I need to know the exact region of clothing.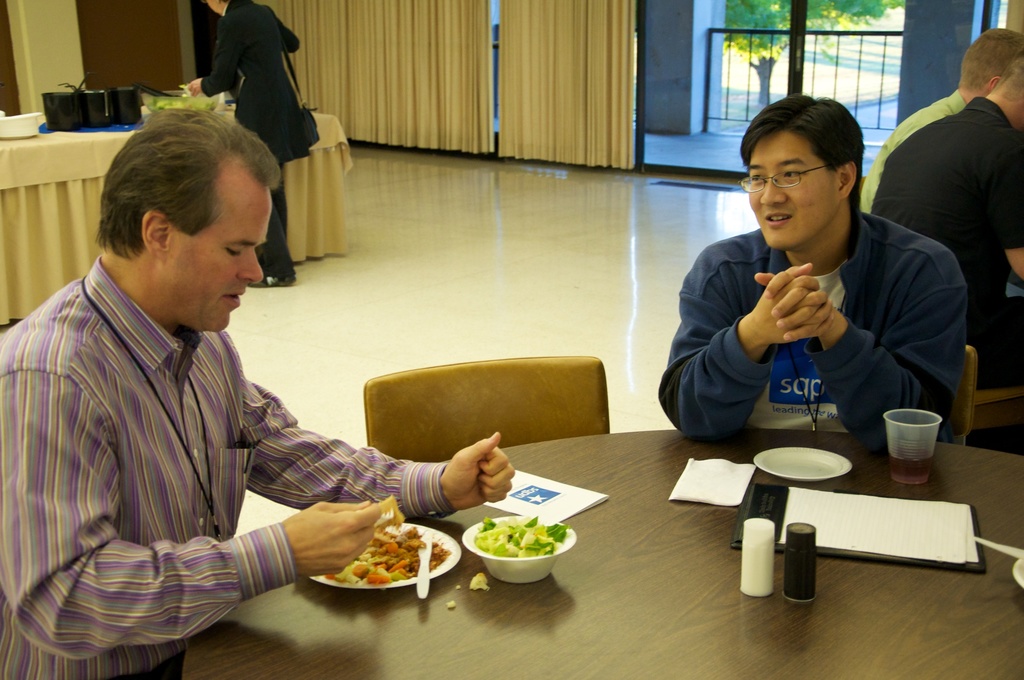
Region: bbox=(198, 0, 308, 274).
